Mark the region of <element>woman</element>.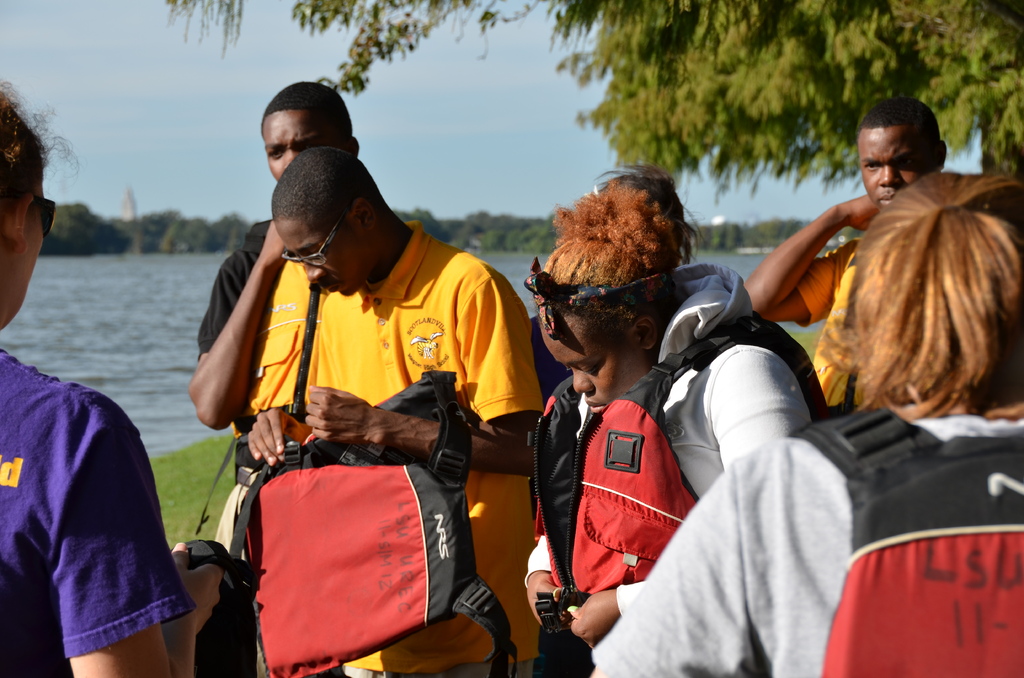
Region: locate(521, 181, 840, 677).
